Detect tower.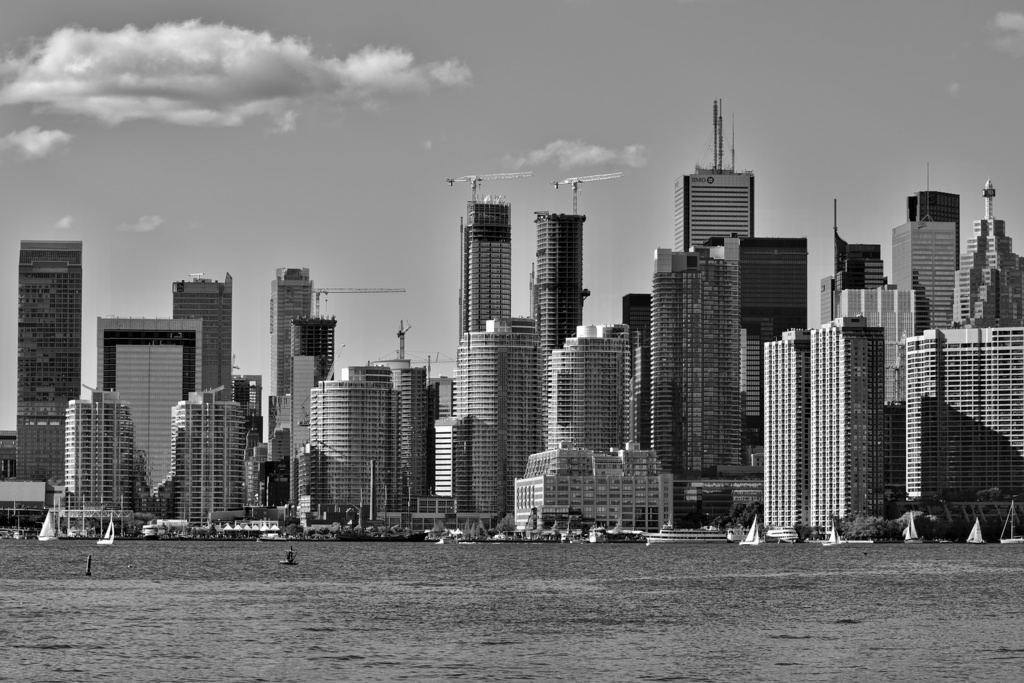
Detected at rect(811, 310, 882, 531).
